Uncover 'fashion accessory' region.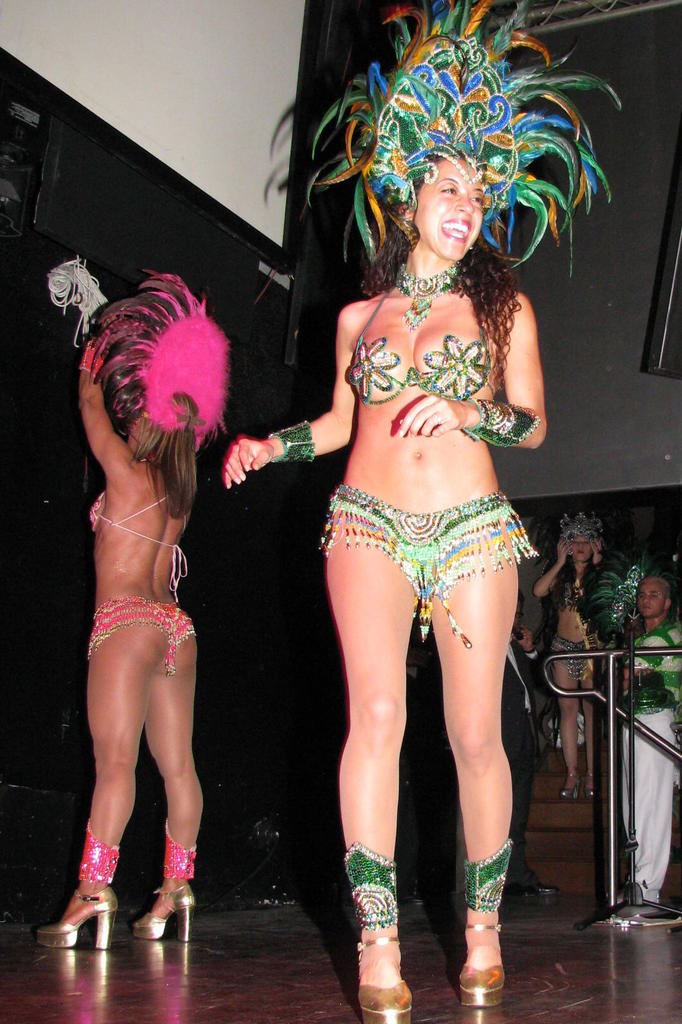
Uncovered: 463,399,539,448.
